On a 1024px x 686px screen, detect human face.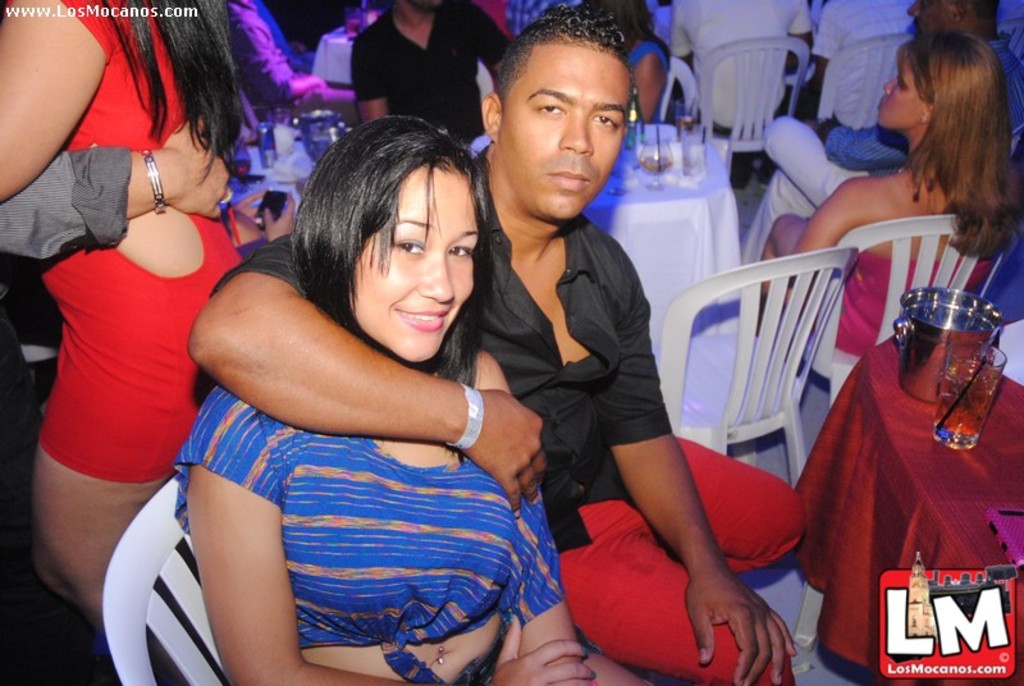
877 51 931 129.
